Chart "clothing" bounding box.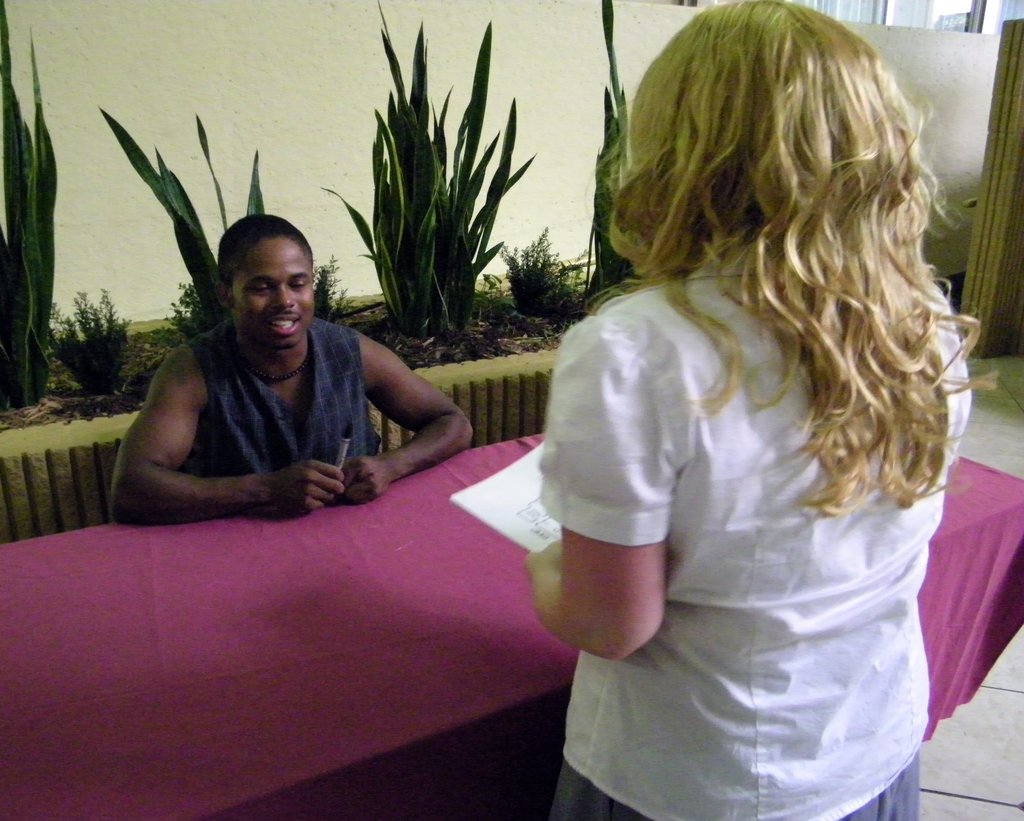
Charted: [538,255,975,820].
